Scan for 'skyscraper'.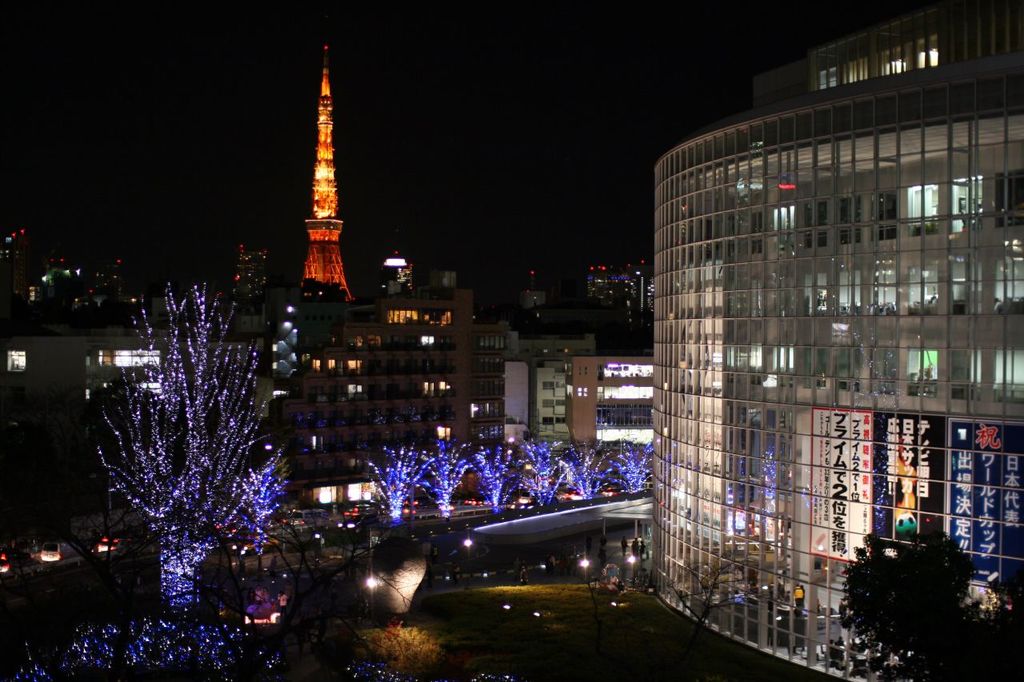
Scan result: (631,0,1021,681).
